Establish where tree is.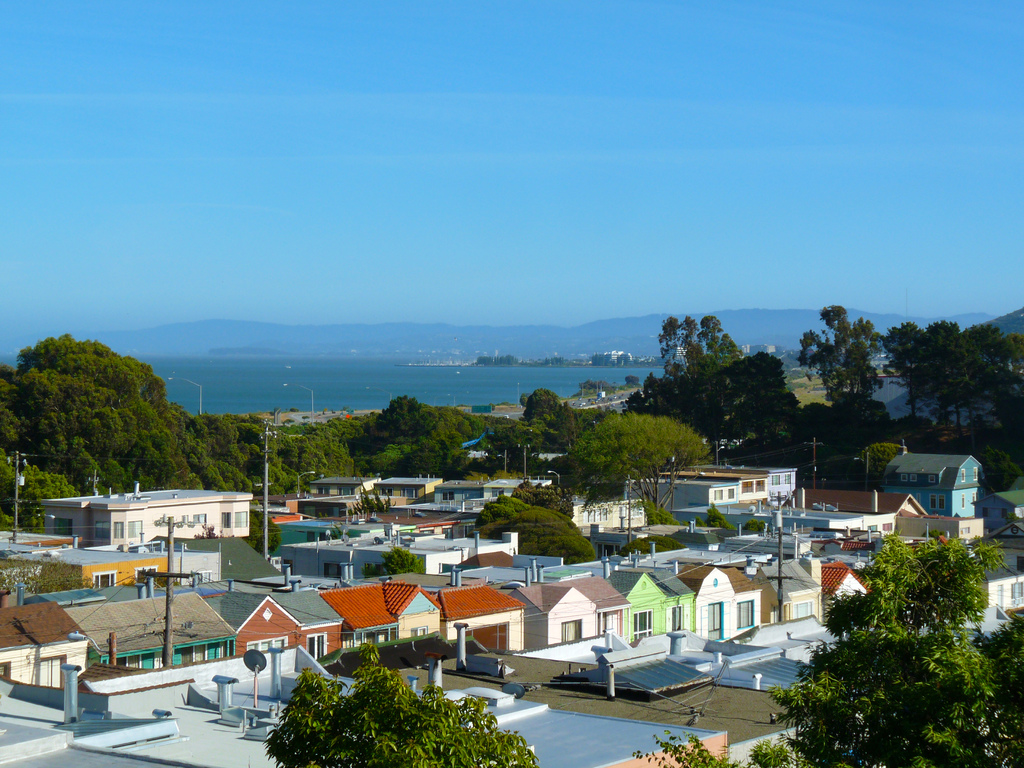
Established at 472,490,527,531.
